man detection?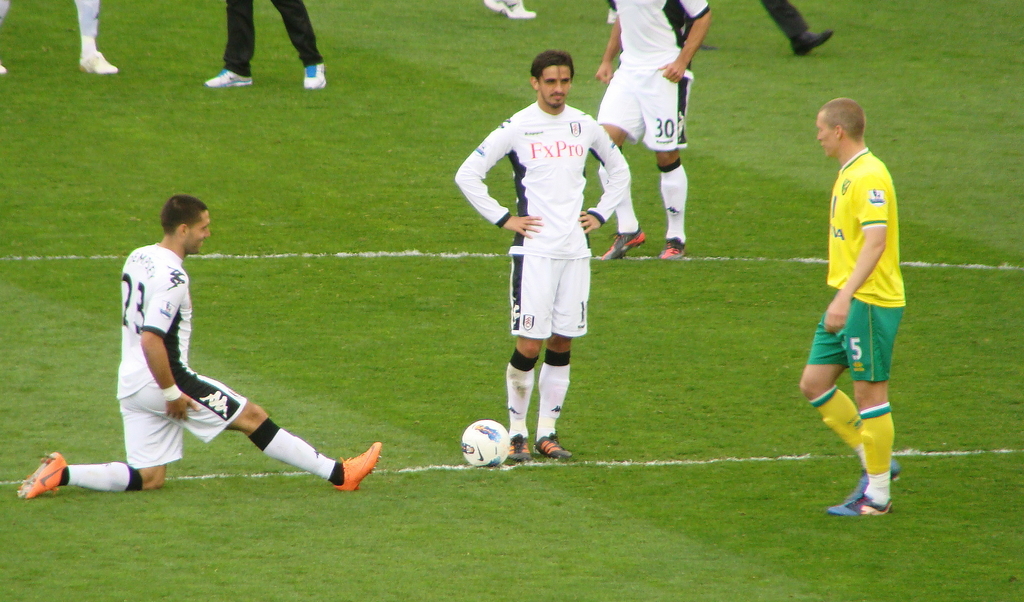
select_region(600, 0, 714, 261)
